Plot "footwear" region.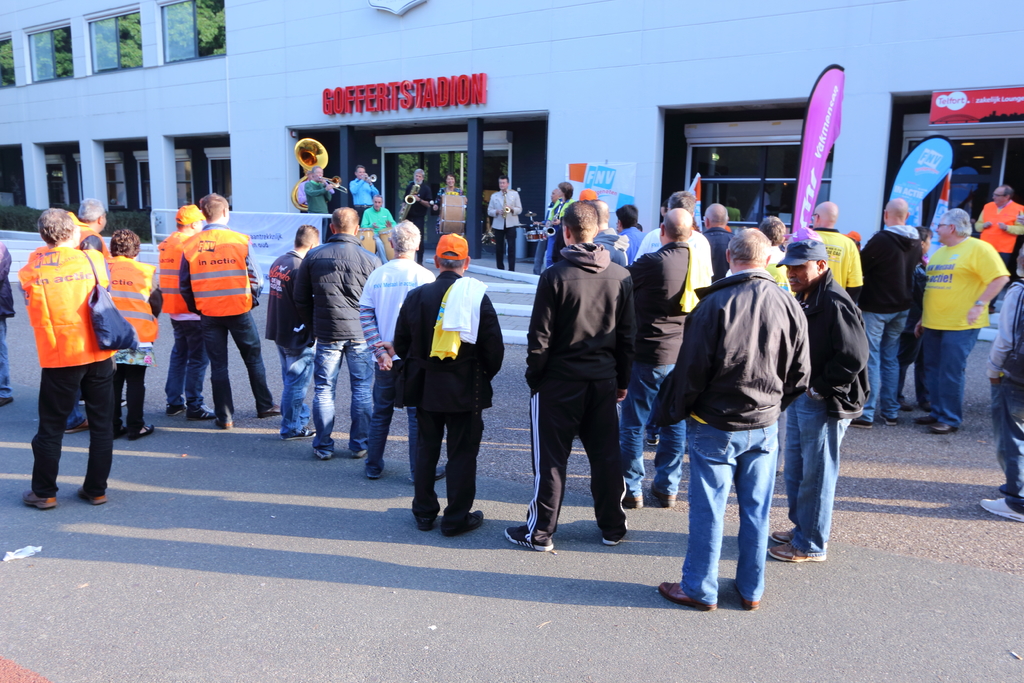
Plotted at 410/468/445/483.
